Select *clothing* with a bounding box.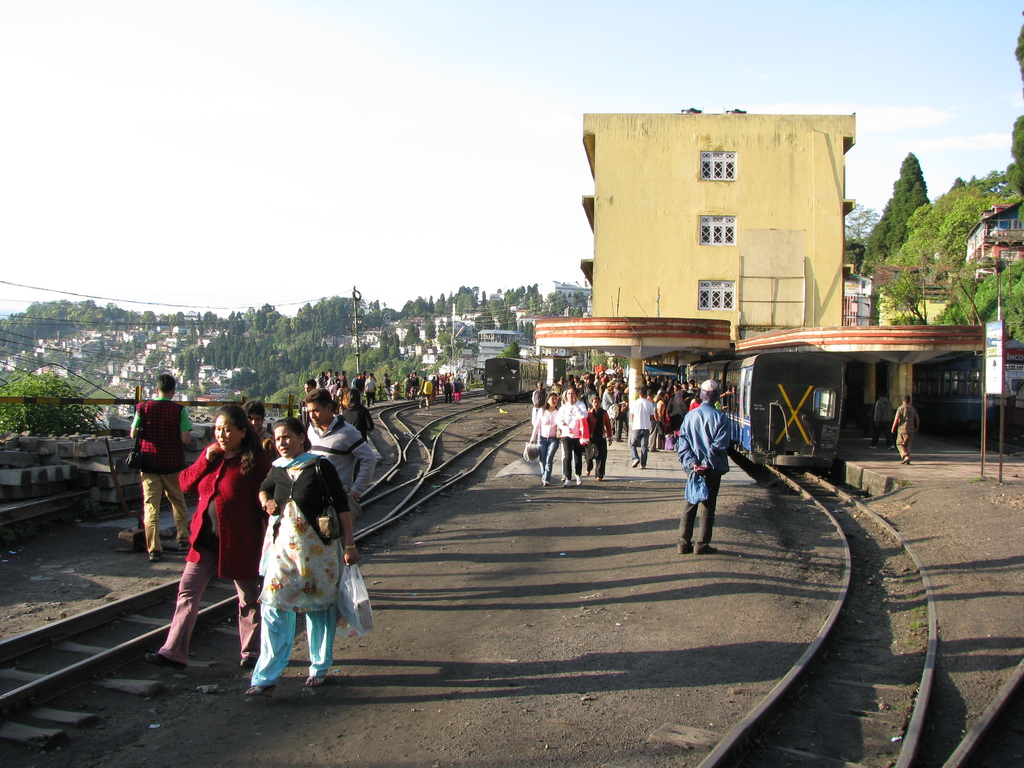
locate(631, 397, 655, 465).
